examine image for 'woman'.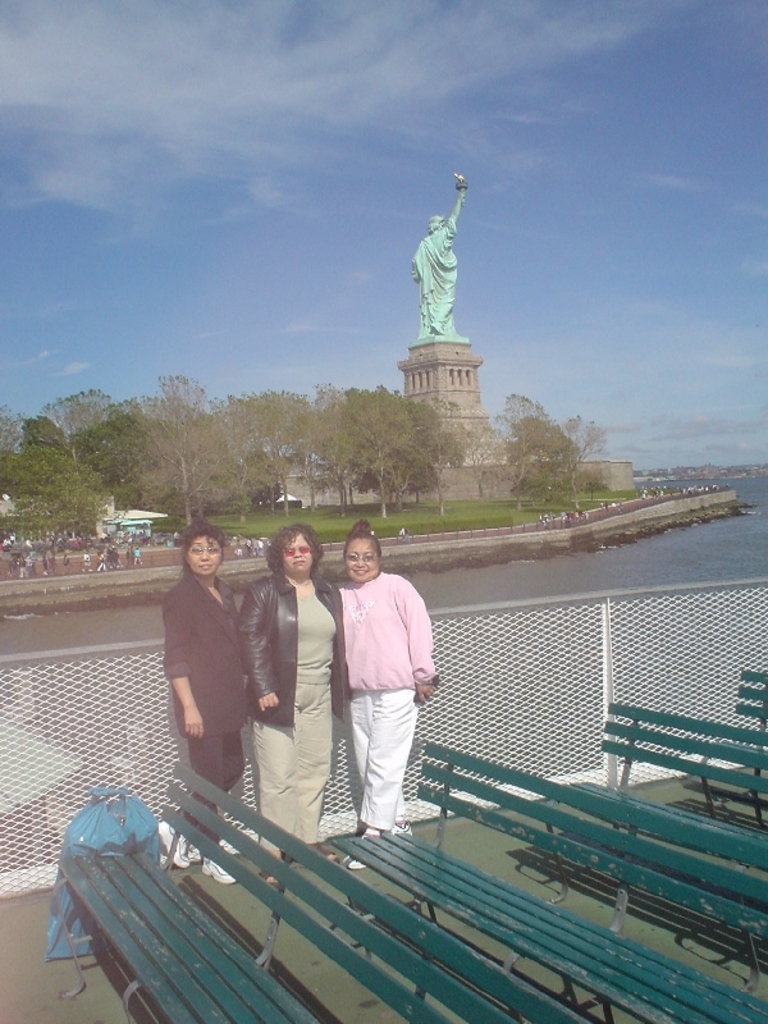
Examination result: {"left": 328, "top": 512, "right": 440, "bottom": 881}.
